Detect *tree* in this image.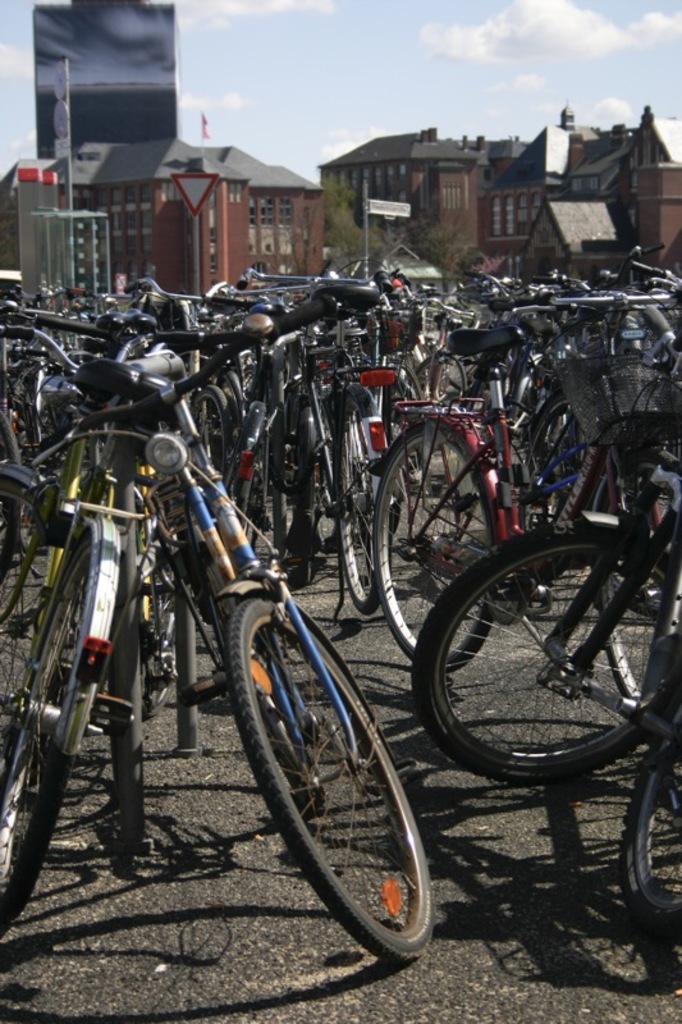
Detection: select_region(408, 209, 473, 273).
